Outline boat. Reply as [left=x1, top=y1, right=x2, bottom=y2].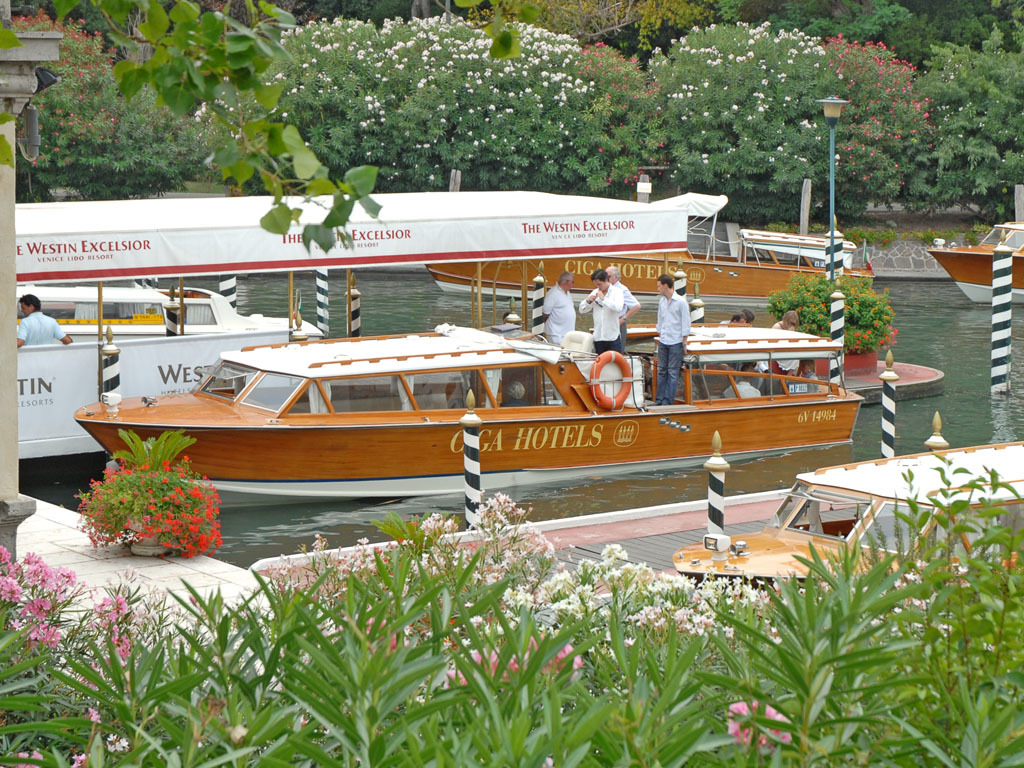
[left=674, top=437, right=1023, bottom=598].
